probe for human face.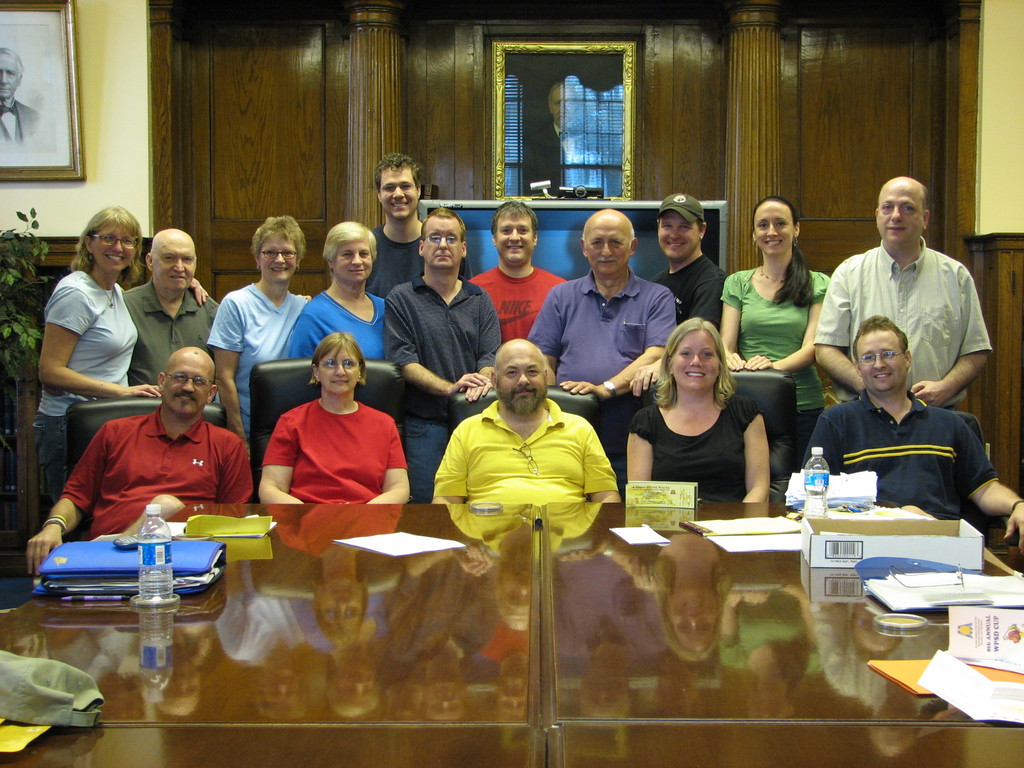
Probe result: x1=499, y1=347, x2=547, y2=413.
